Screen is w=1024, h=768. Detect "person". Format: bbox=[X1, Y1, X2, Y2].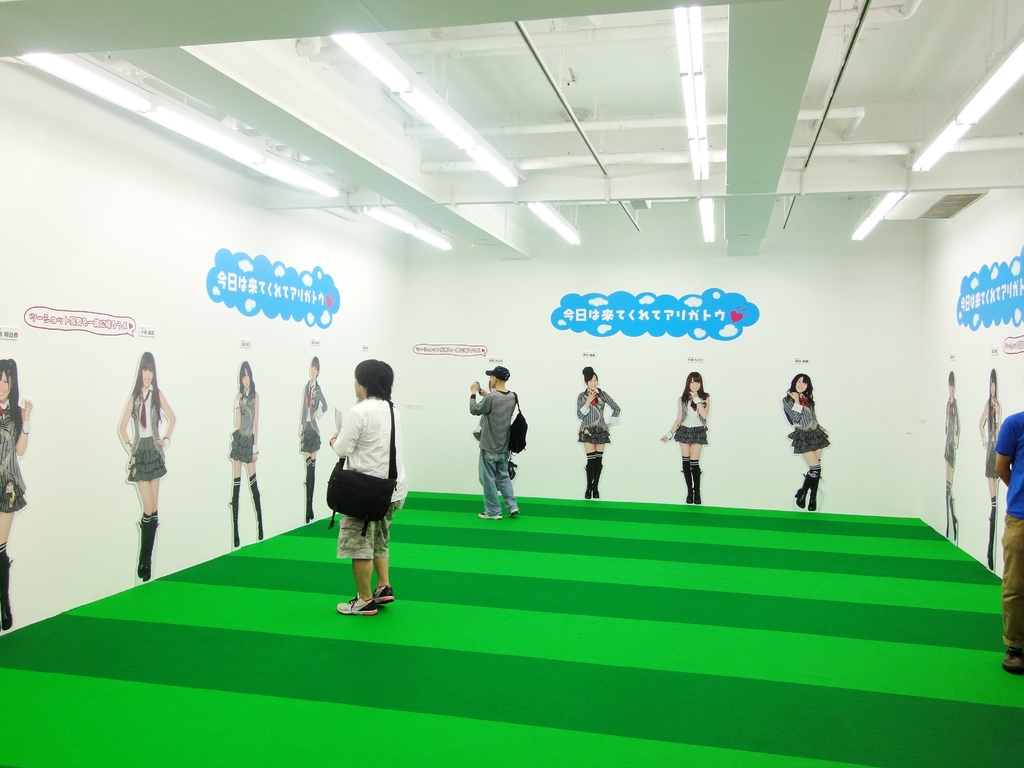
bbox=[945, 372, 968, 539].
